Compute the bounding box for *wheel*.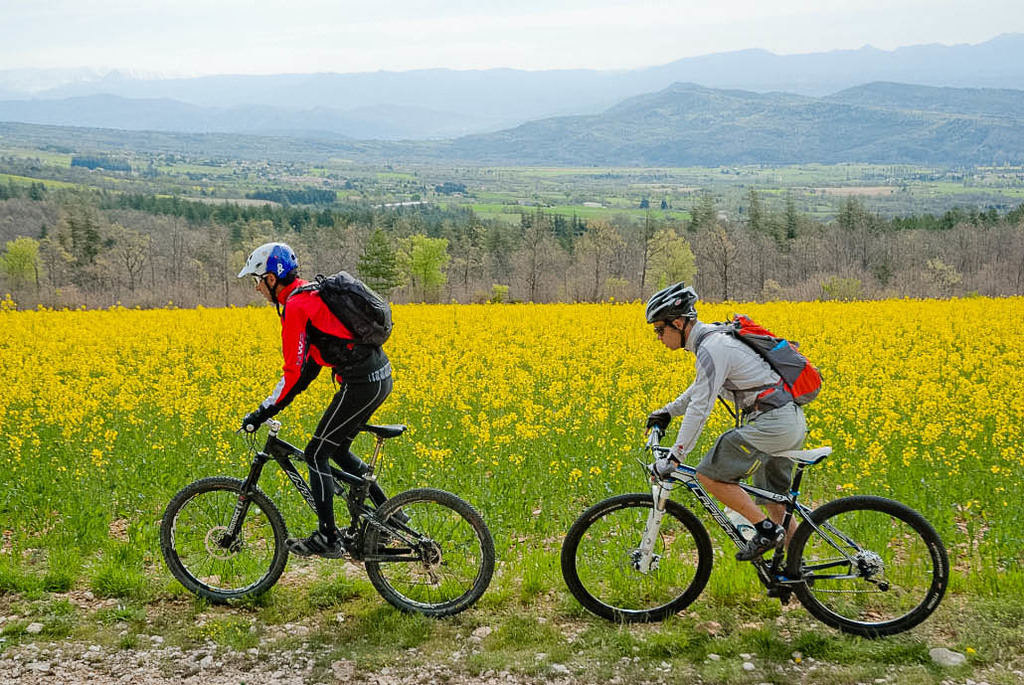
{"x1": 365, "y1": 491, "x2": 498, "y2": 615}.
